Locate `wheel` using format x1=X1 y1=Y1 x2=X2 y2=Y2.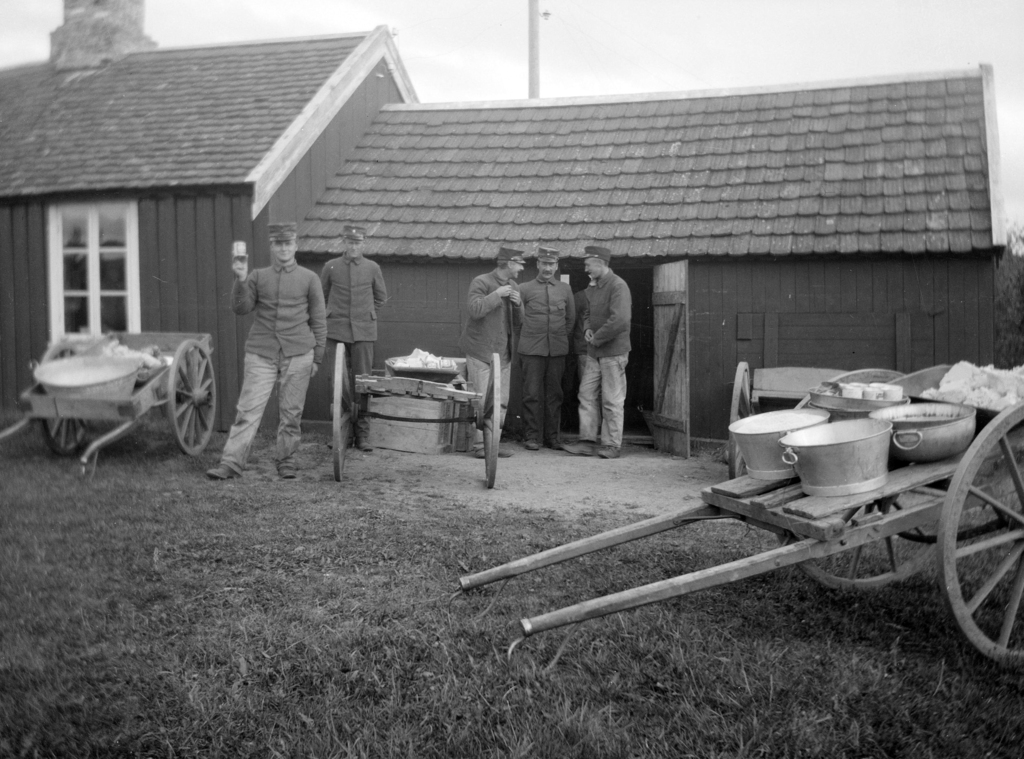
x1=332 y1=342 x2=351 y2=481.
